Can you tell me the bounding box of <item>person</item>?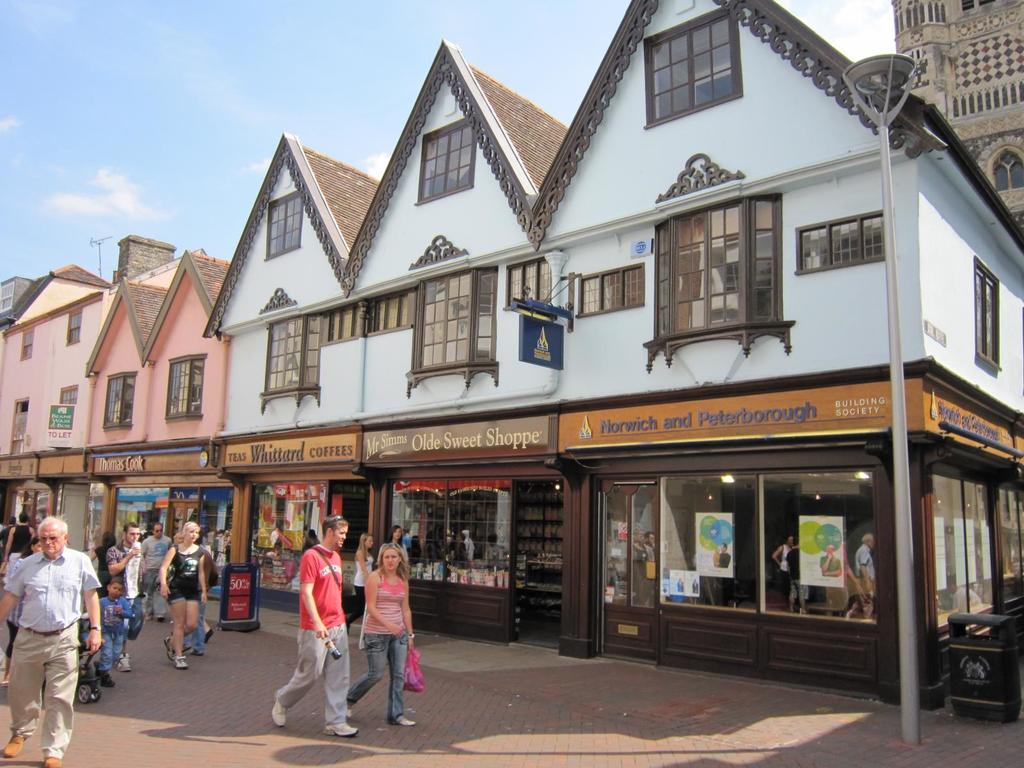
bbox(87, 529, 117, 584).
